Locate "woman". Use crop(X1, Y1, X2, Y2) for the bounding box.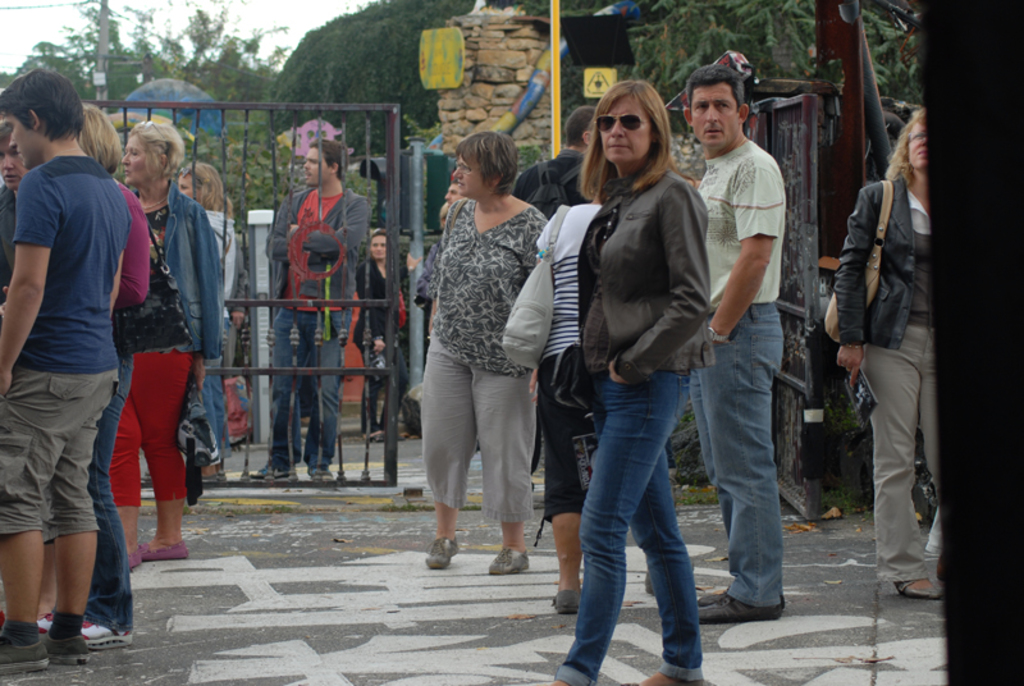
crop(344, 228, 411, 445).
